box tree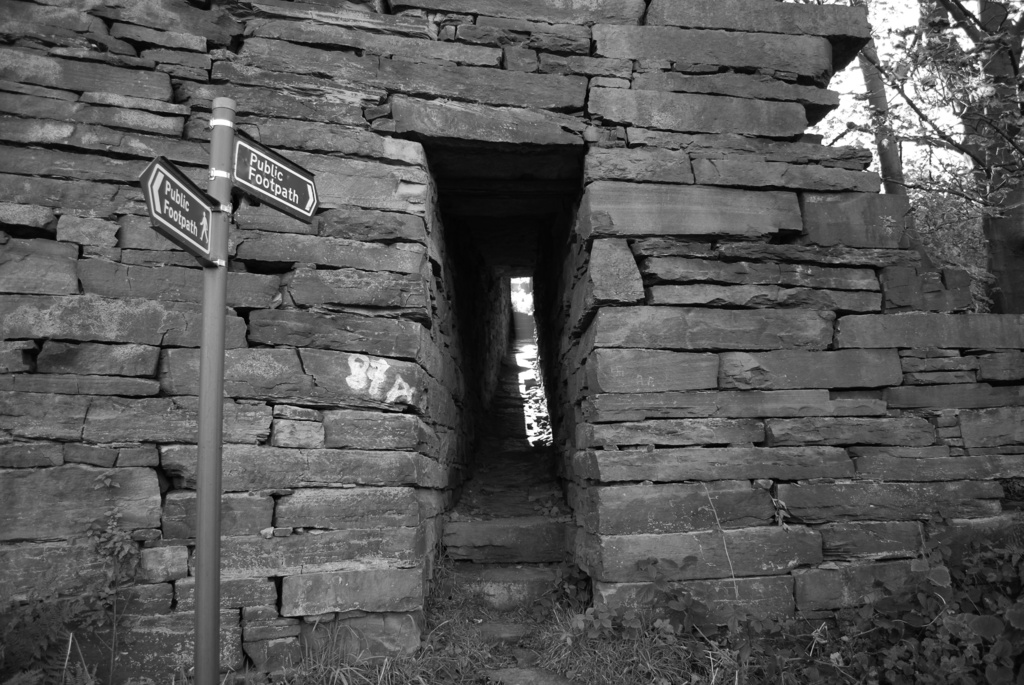
x1=776 y1=0 x2=1023 y2=315
